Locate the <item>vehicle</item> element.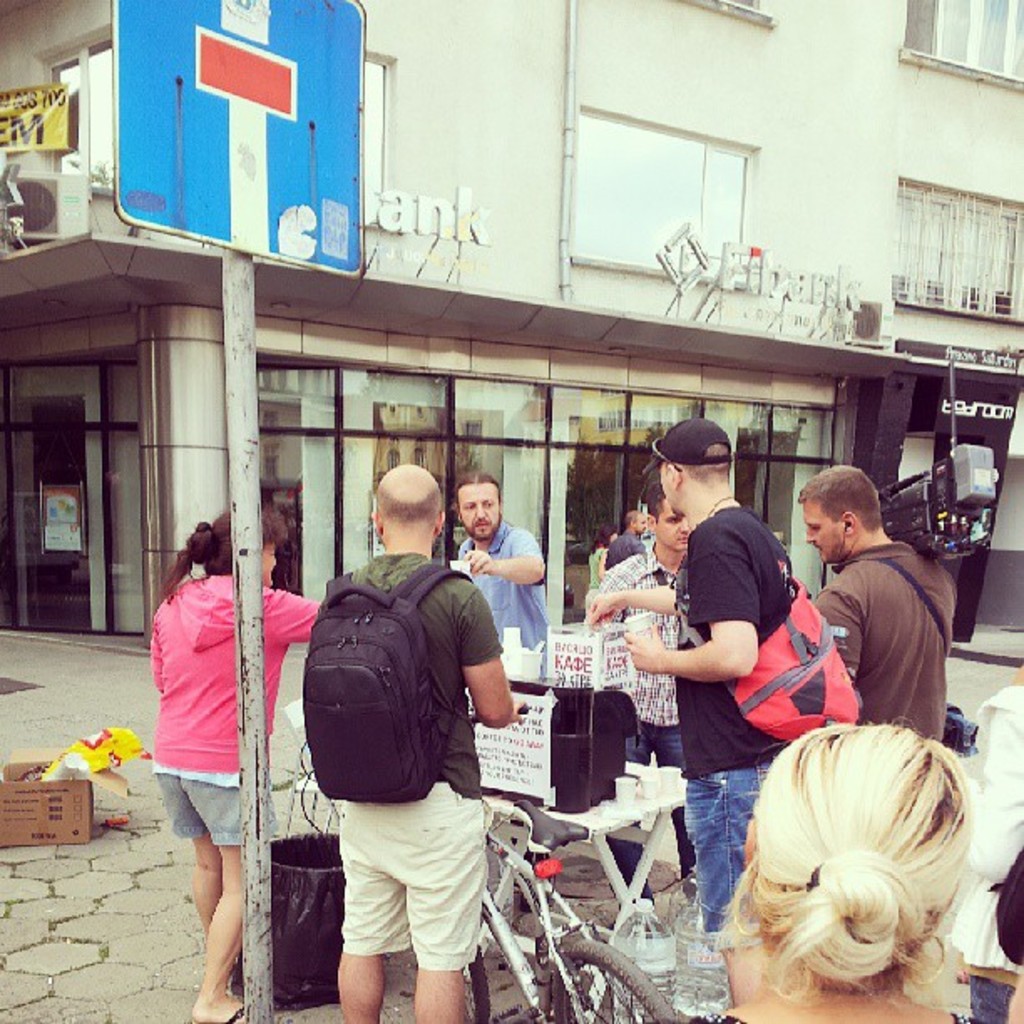
Element bbox: box=[455, 703, 679, 1022].
